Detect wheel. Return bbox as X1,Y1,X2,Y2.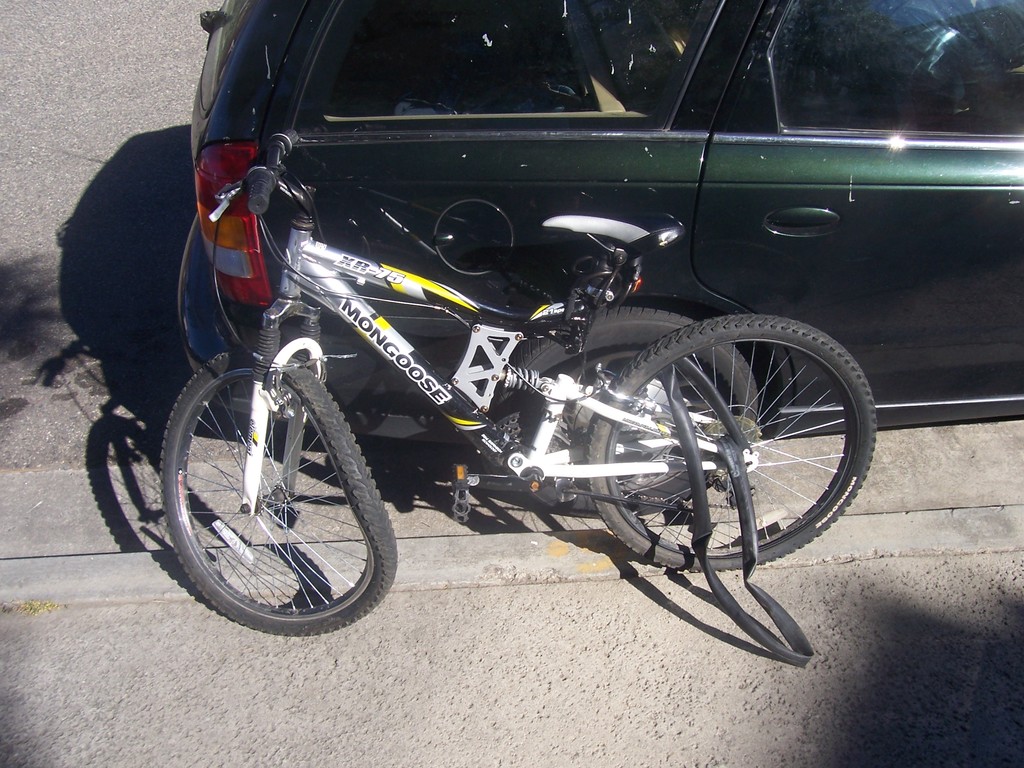
483,307,765,516.
